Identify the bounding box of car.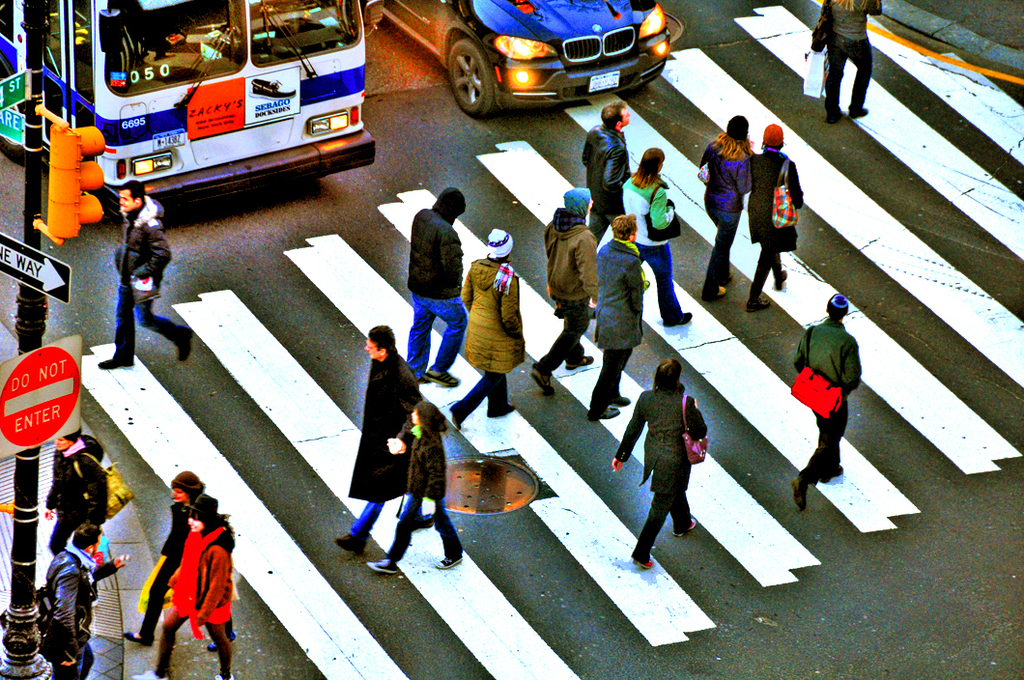
<box>364,0,673,123</box>.
